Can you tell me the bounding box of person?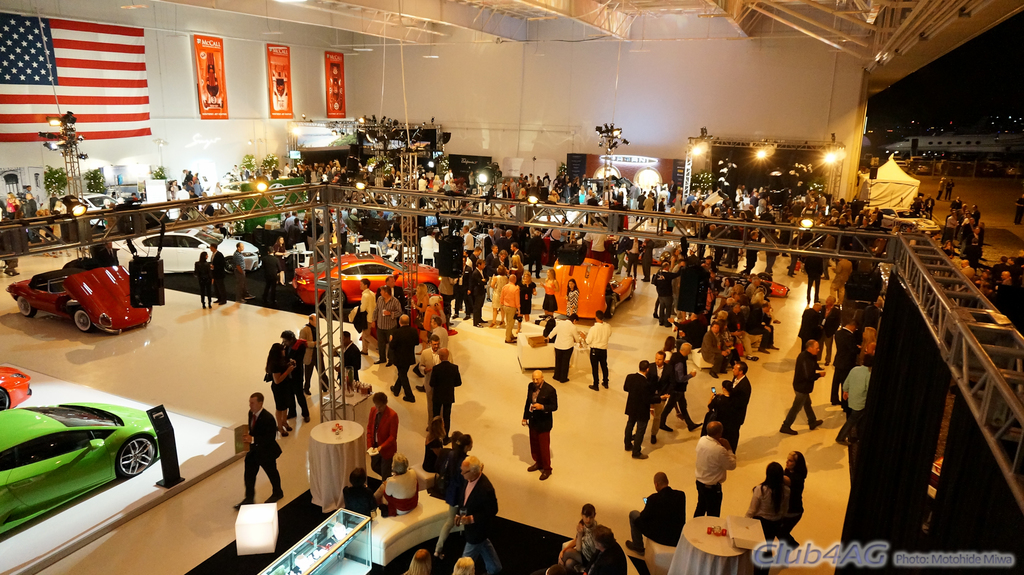
rect(589, 526, 626, 574).
